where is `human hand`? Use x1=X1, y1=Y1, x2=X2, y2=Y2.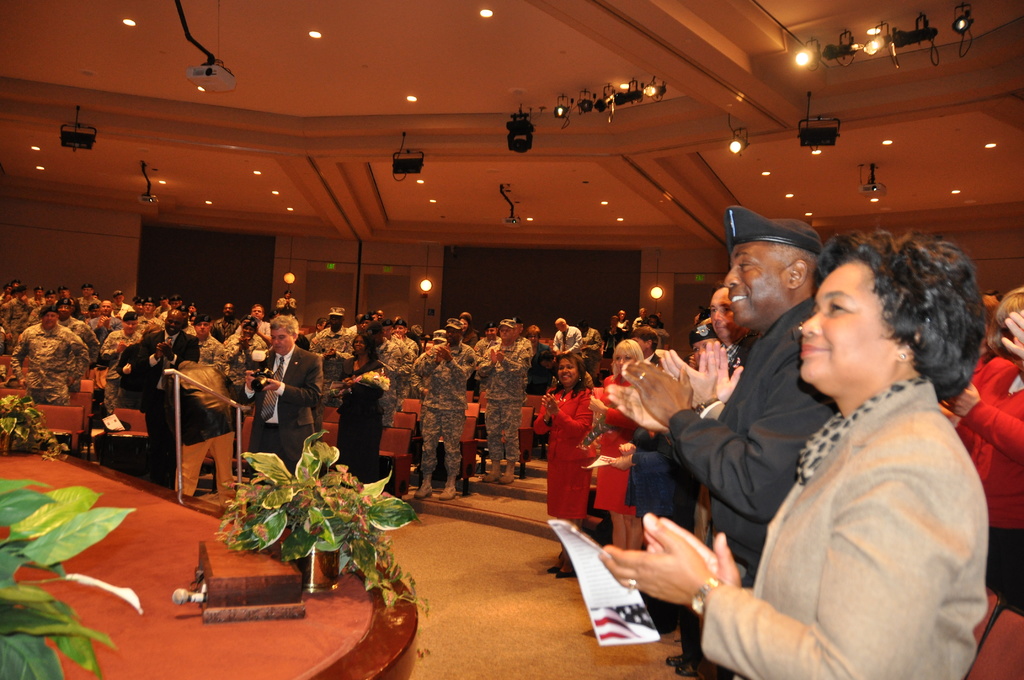
x1=940, y1=384, x2=981, y2=416.
